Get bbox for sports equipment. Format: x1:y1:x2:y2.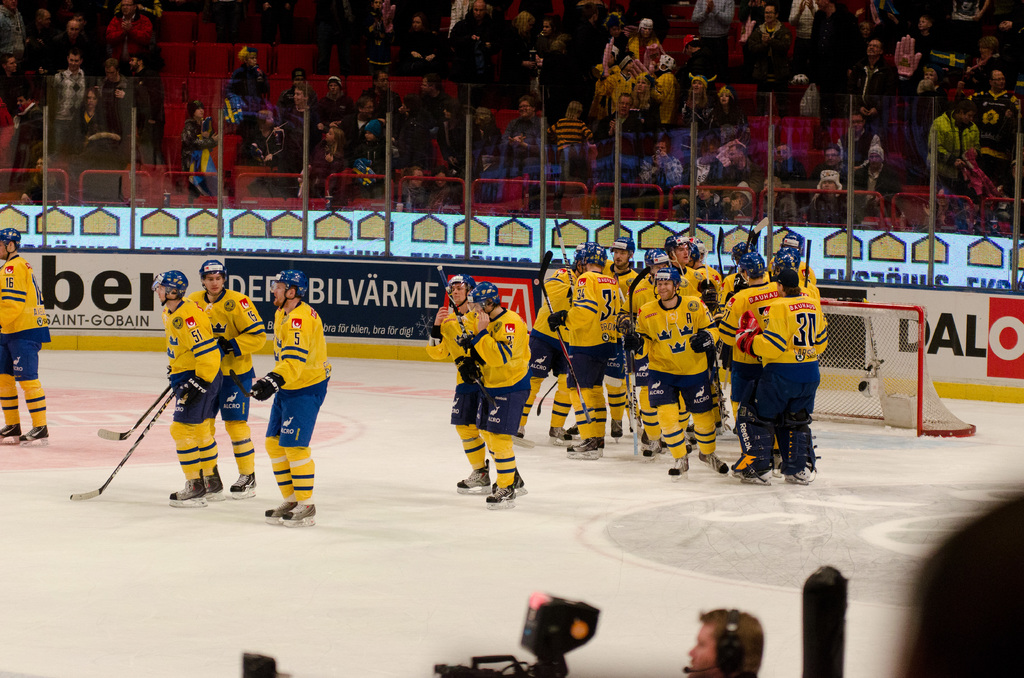
667:236:688:249.
